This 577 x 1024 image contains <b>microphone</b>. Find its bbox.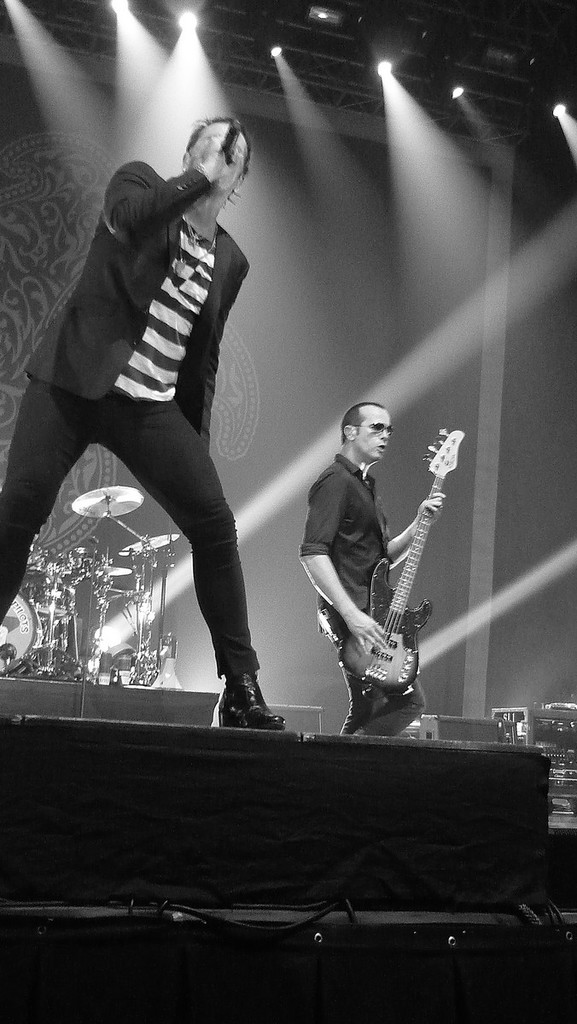
region(218, 119, 242, 165).
